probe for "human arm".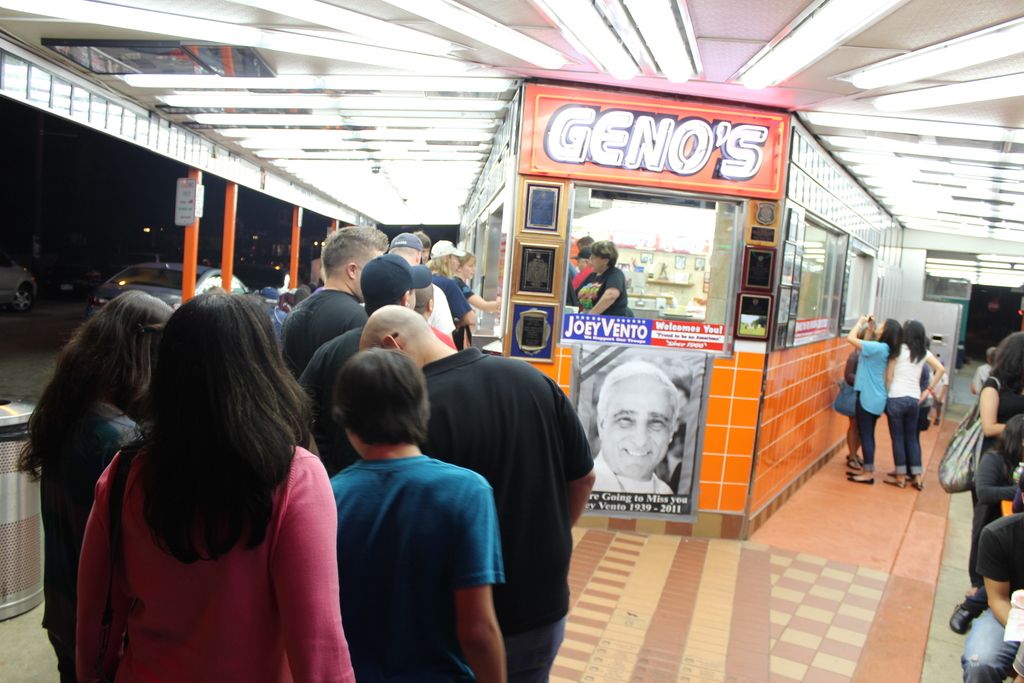
Probe result: box=[448, 283, 474, 327].
